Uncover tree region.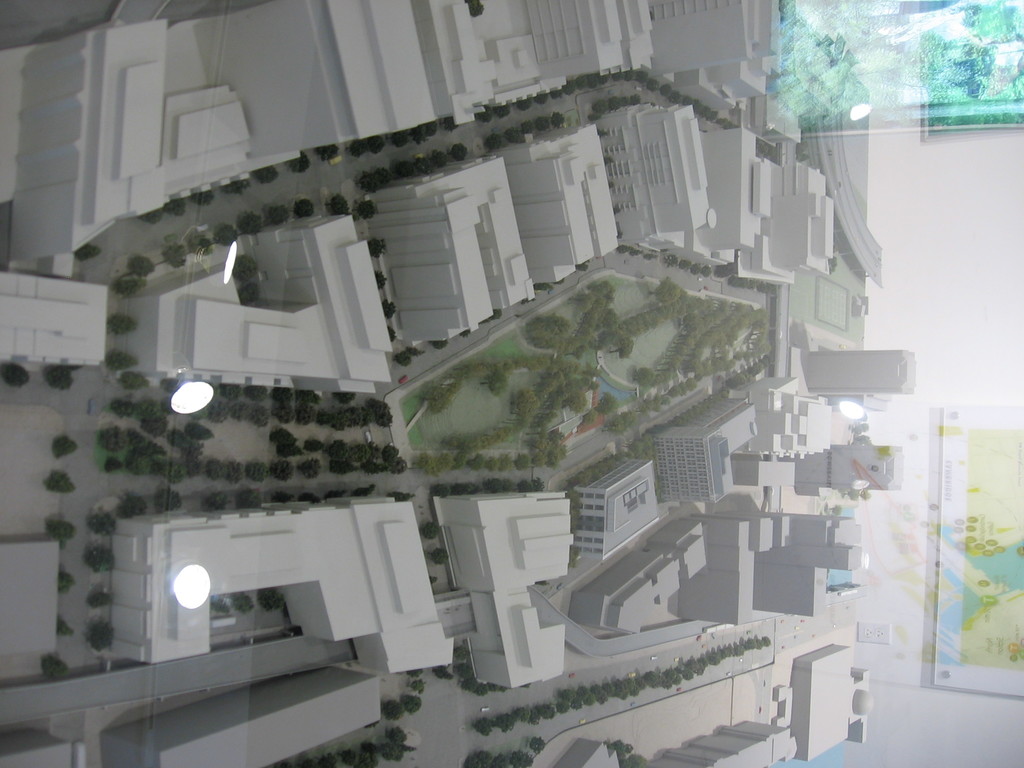
Uncovered: 385:322:398:346.
